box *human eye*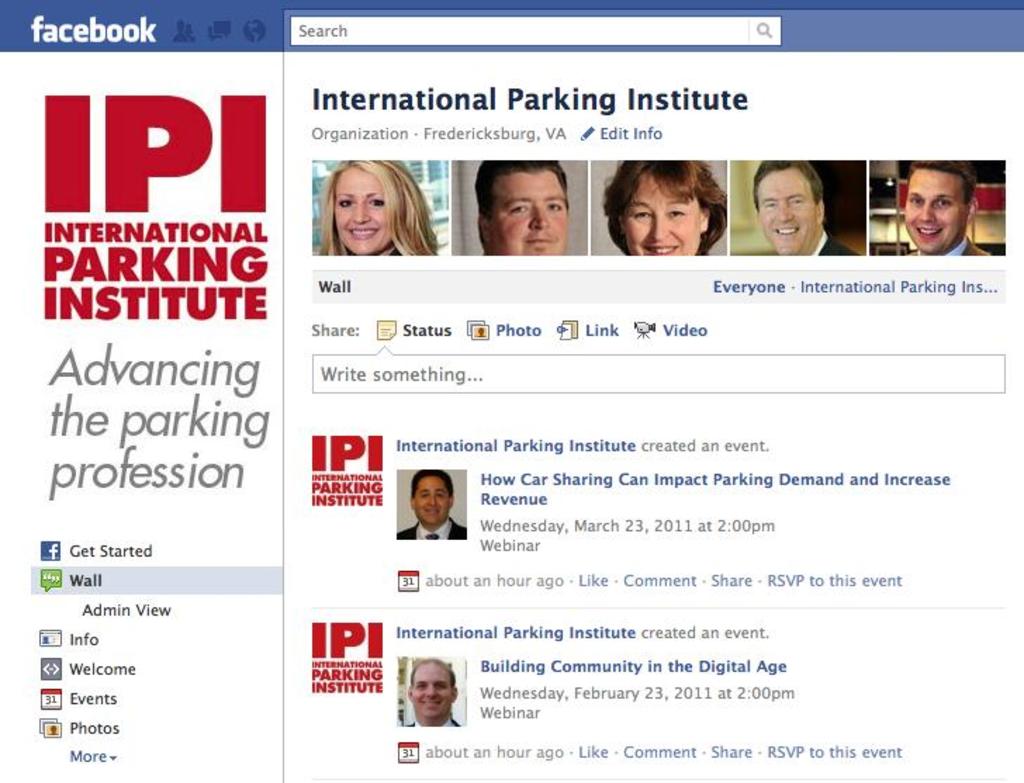
locate(340, 197, 353, 208)
